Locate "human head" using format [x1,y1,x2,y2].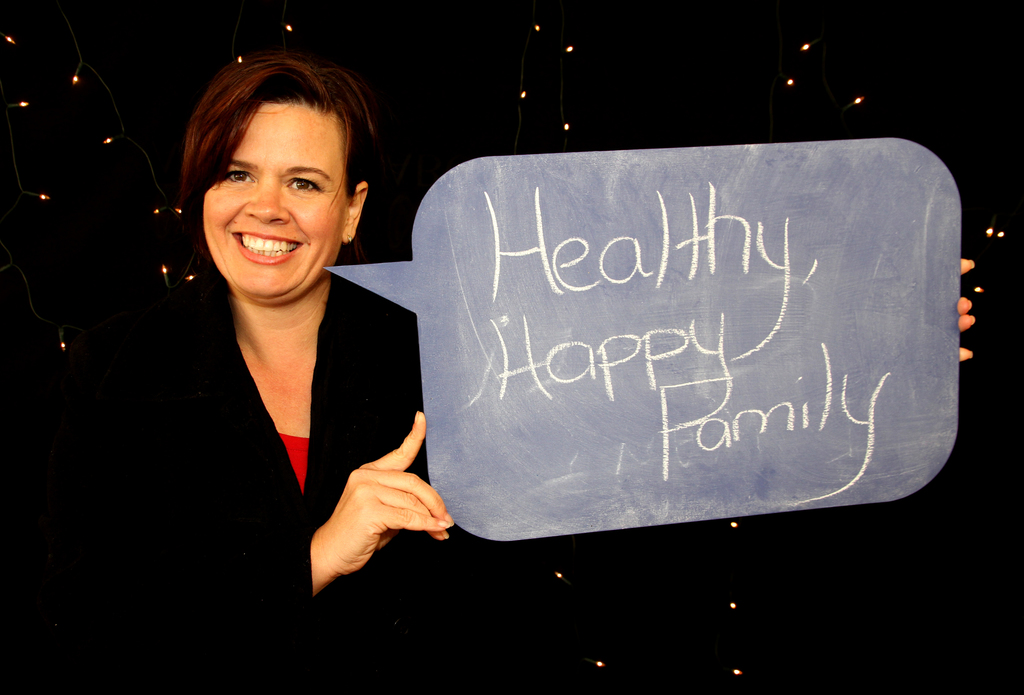
[166,99,371,302].
